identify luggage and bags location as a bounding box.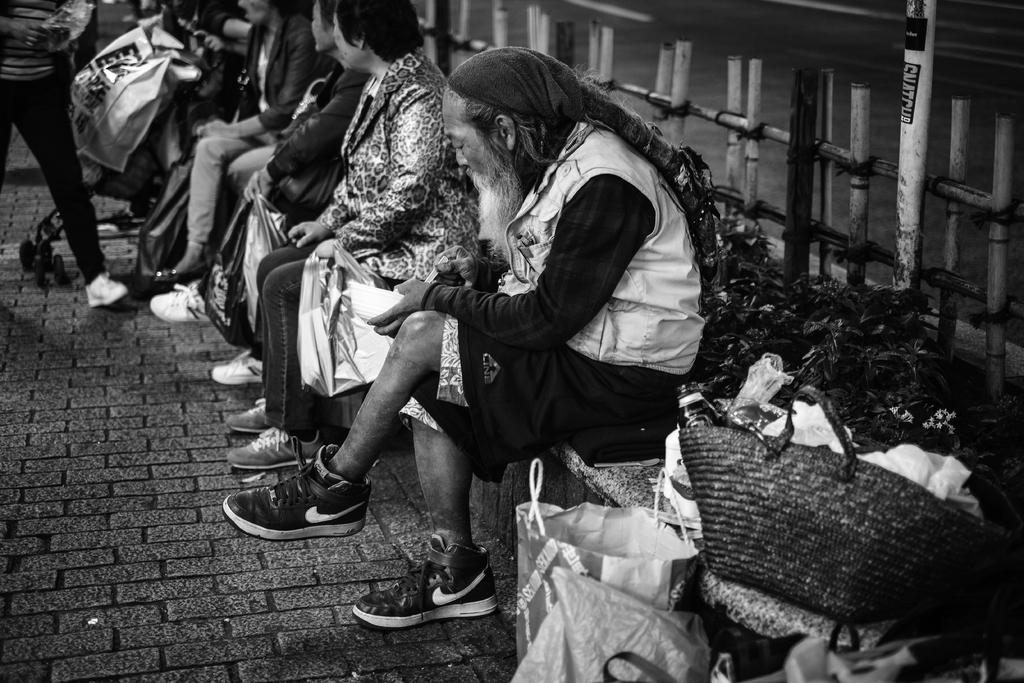
<bbox>72, 37, 203, 172</bbox>.
